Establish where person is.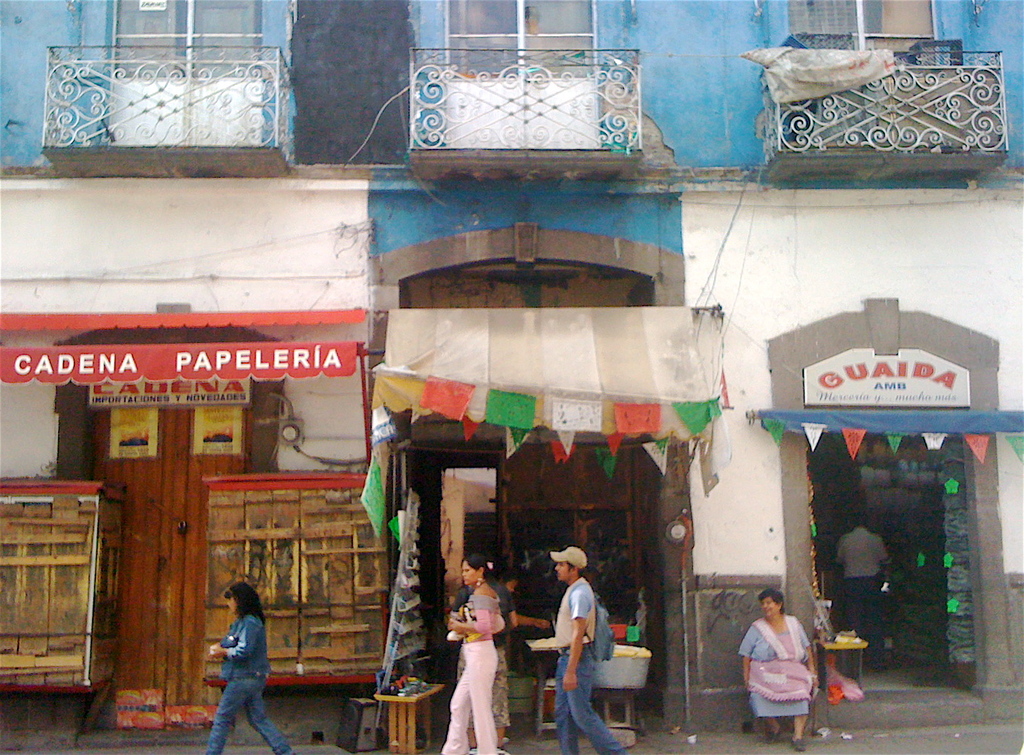
Established at <bbox>203, 575, 303, 754</bbox>.
